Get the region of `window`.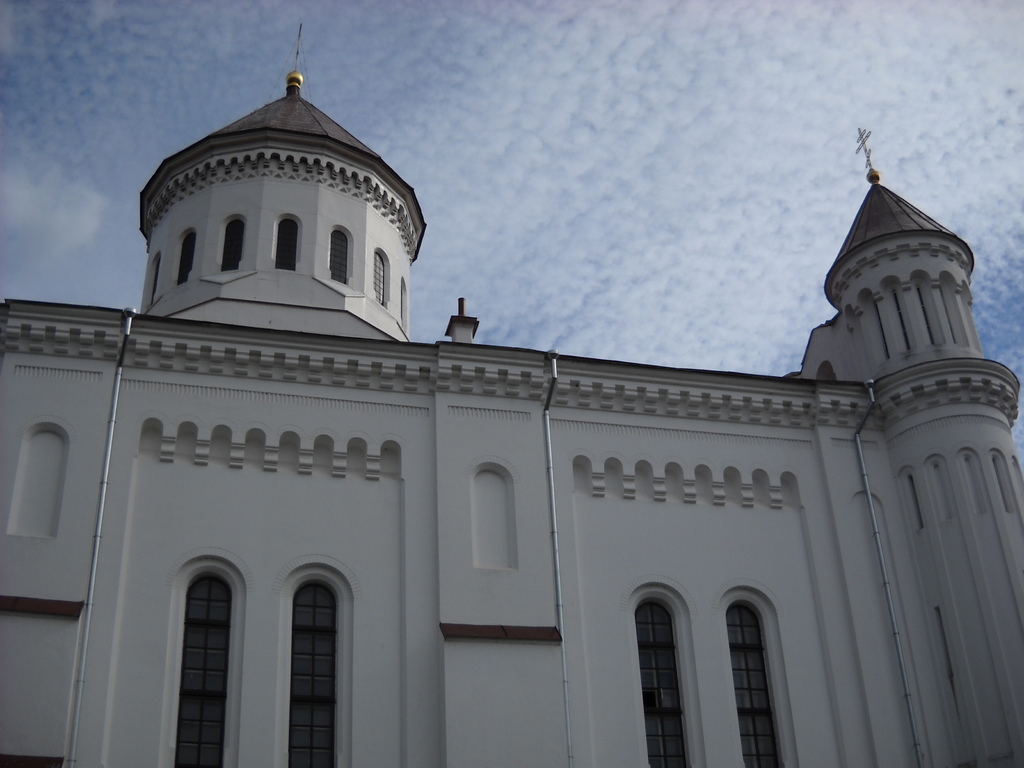
region(173, 229, 196, 285).
